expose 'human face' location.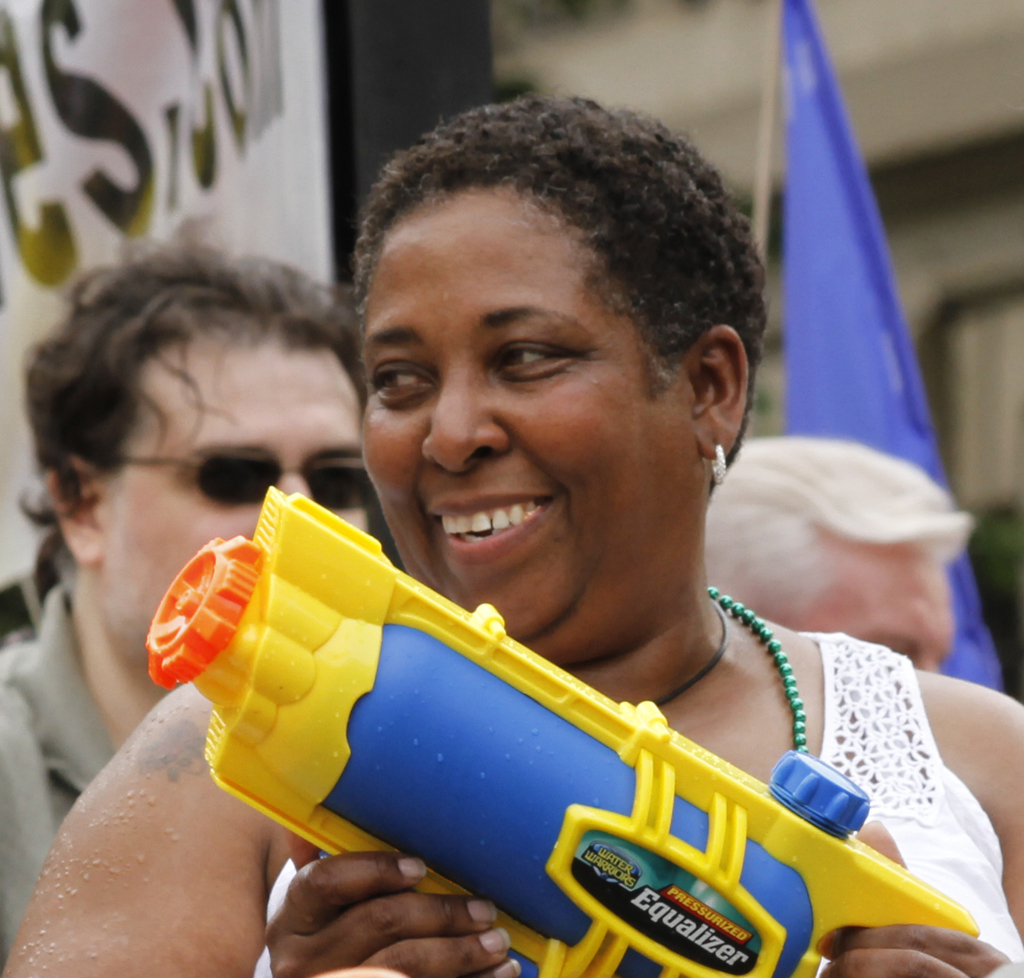
Exposed at crop(99, 341, 356, 649).
